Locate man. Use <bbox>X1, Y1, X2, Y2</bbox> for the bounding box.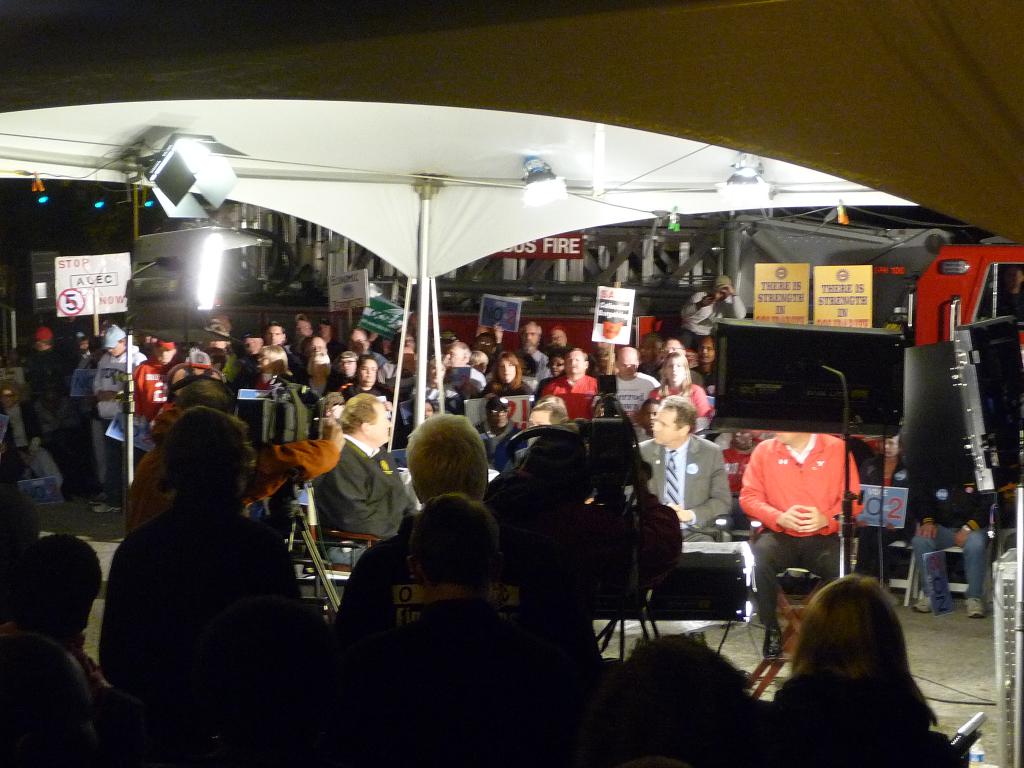
<bbox>266, 314, 289, 380</bbox>.
